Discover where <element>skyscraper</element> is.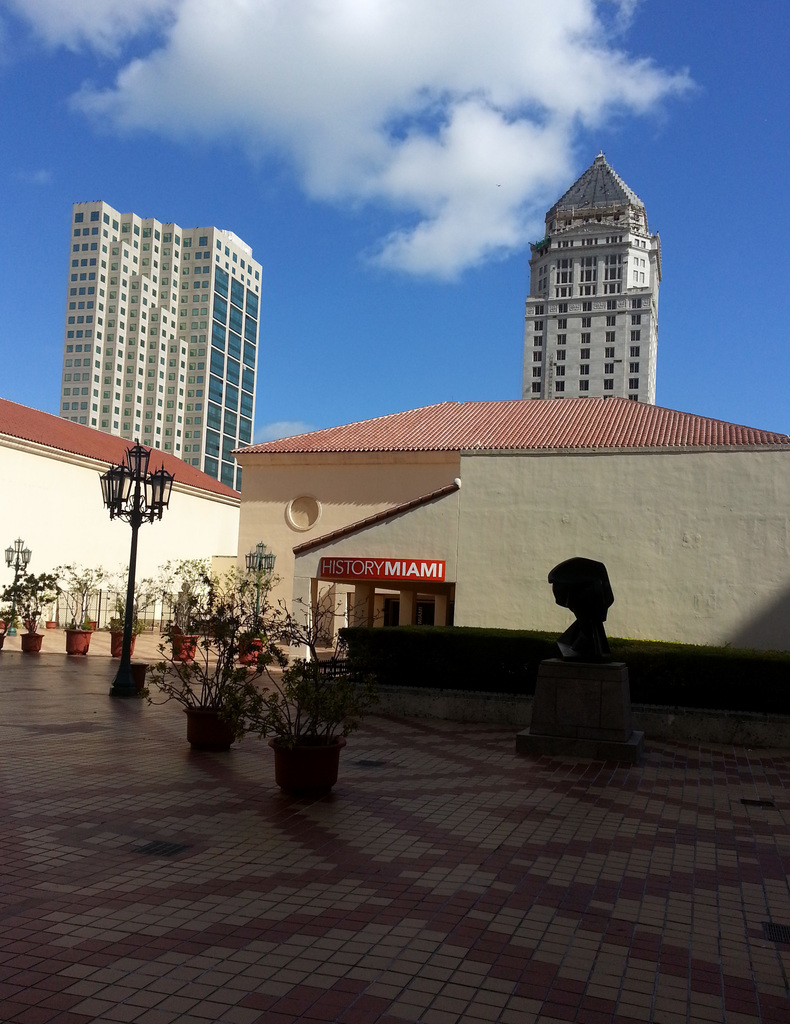
Discovered at detection(54, 202, 262, 492).
